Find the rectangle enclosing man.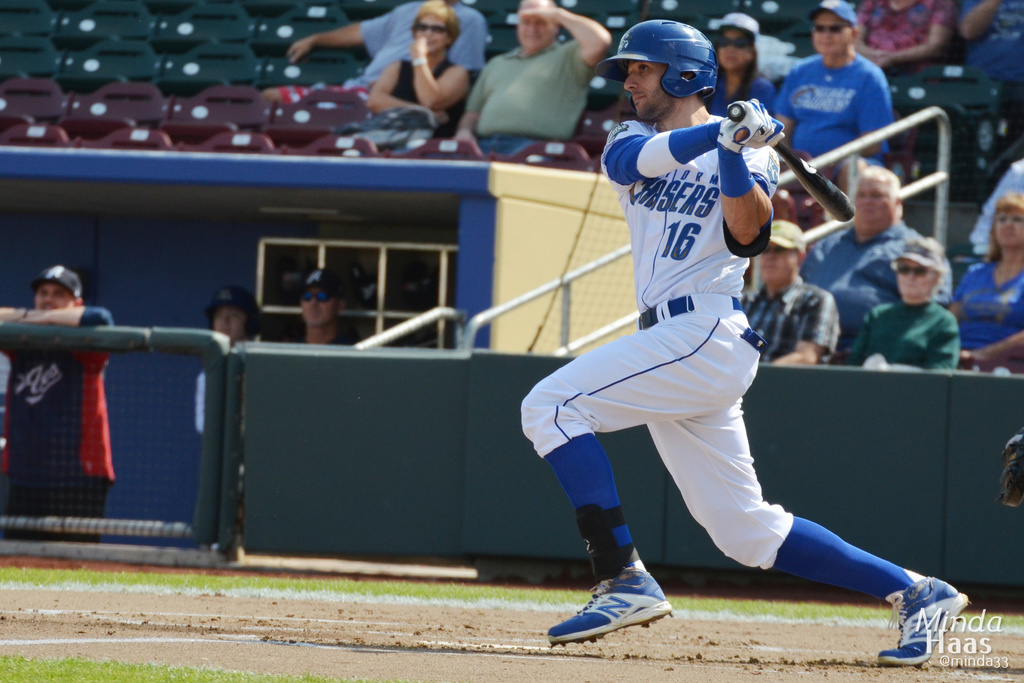
region(778, 0, 893, 165).
